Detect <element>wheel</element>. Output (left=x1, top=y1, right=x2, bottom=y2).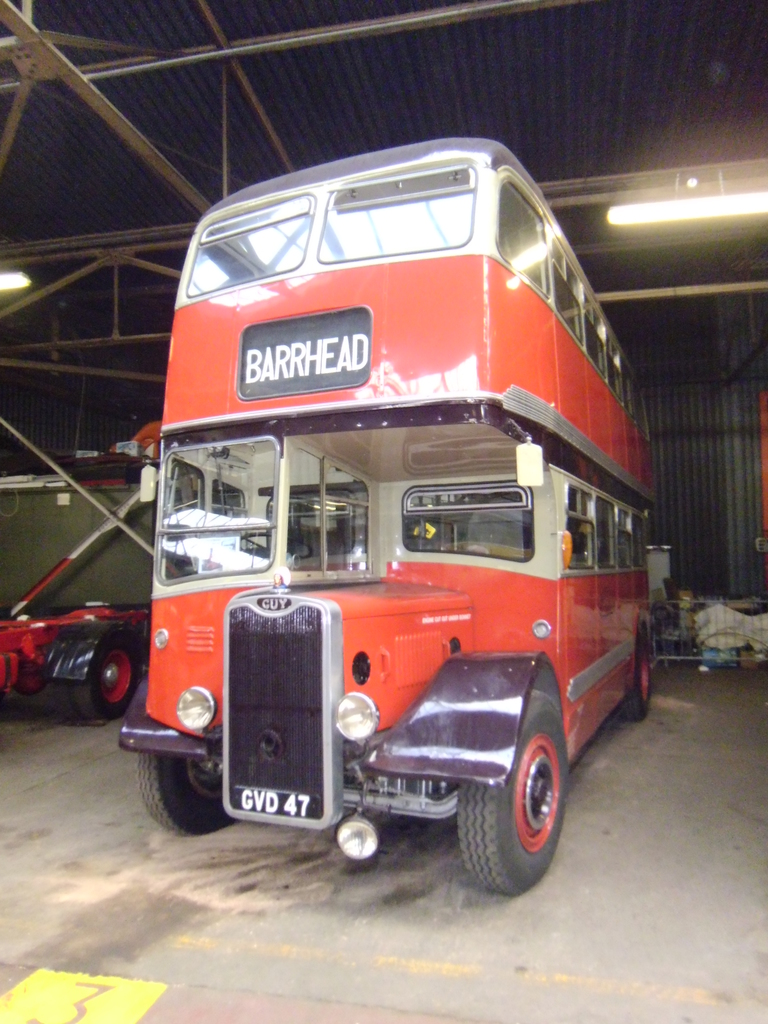
(left=464, top=705, right=579, bottom=890).
